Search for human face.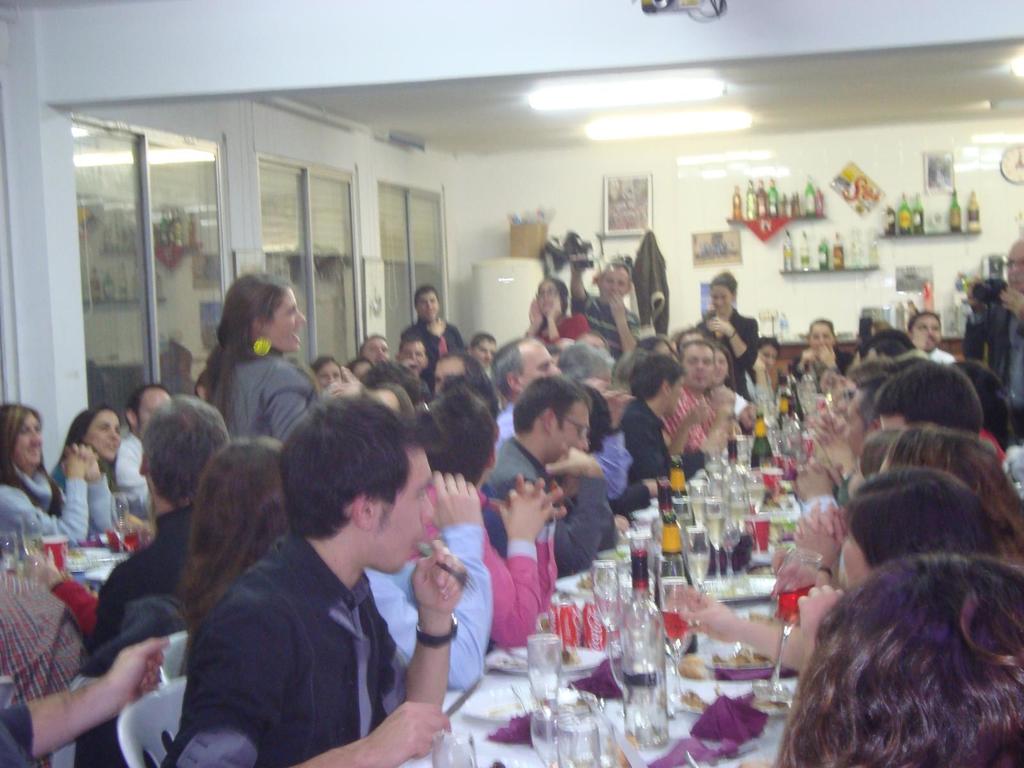
Found at 707,280,735,327.
